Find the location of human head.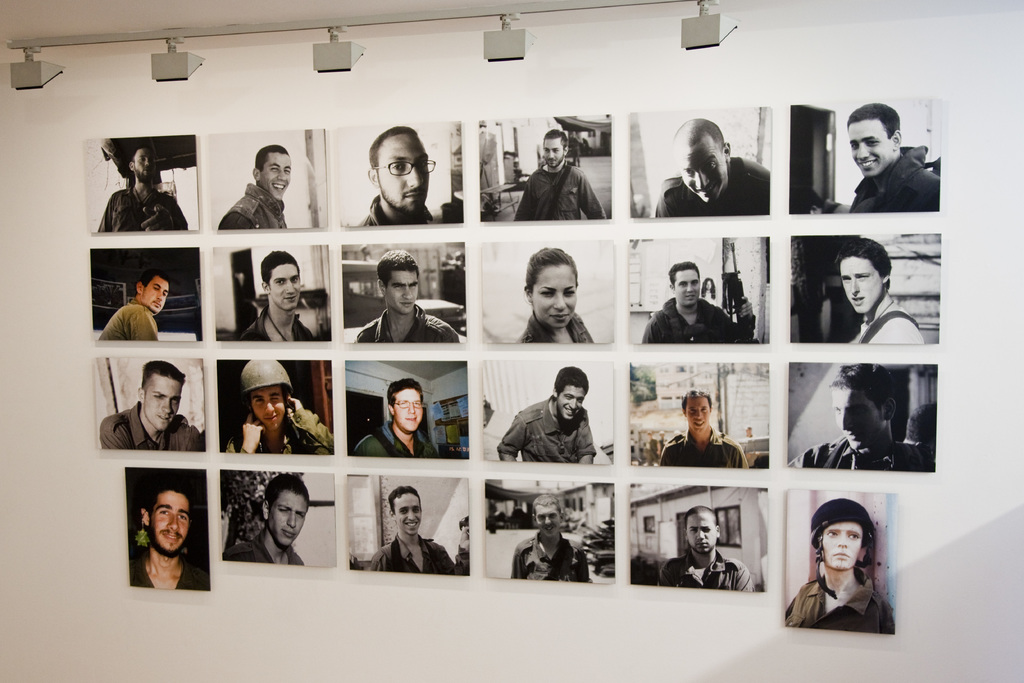
Location: <box>239,357,296,431</box>.
